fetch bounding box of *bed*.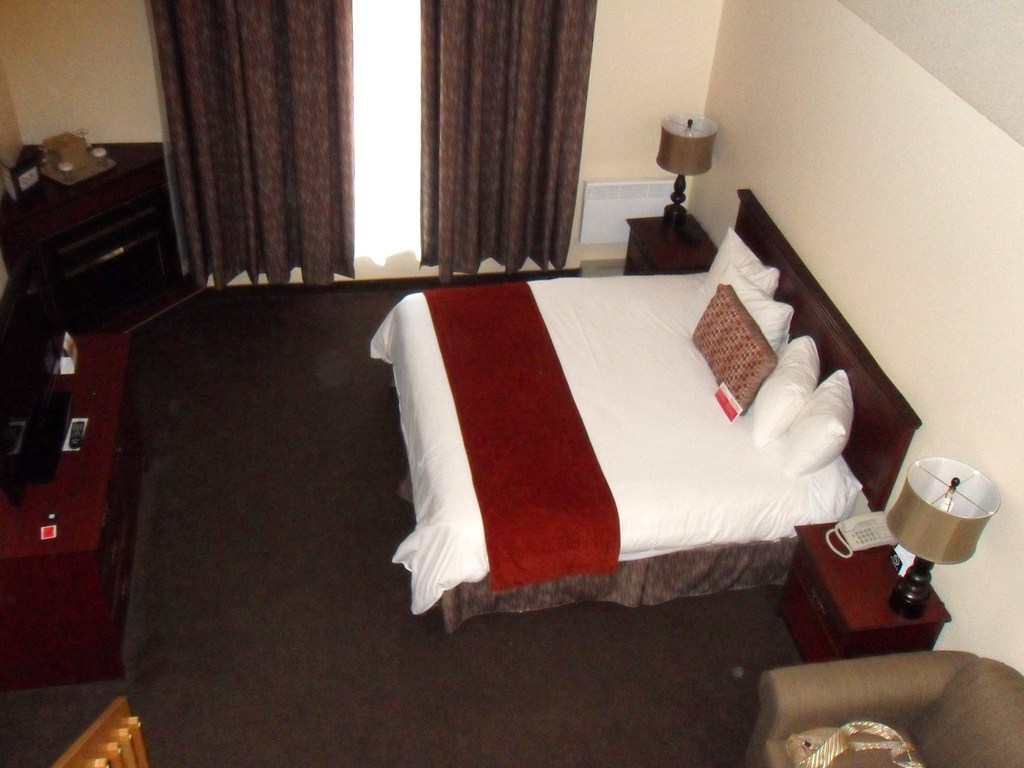
Bbox: rect(325, 200, 912, 667).
